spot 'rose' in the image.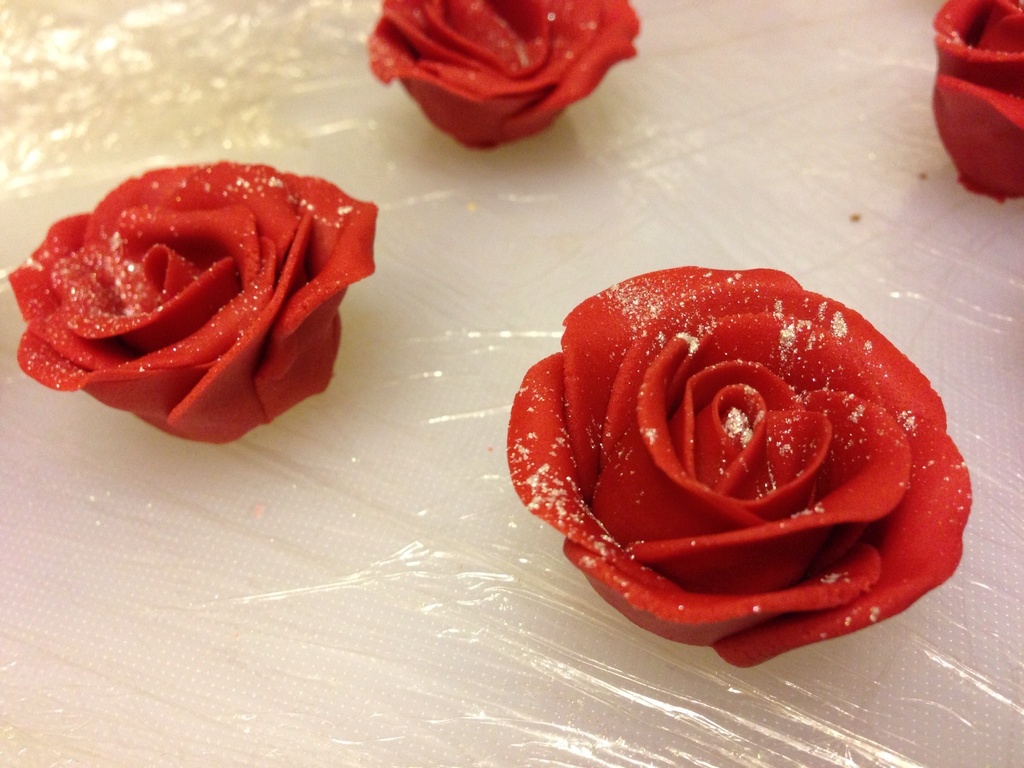
'rose' found at (4, 159, 378, 442).
